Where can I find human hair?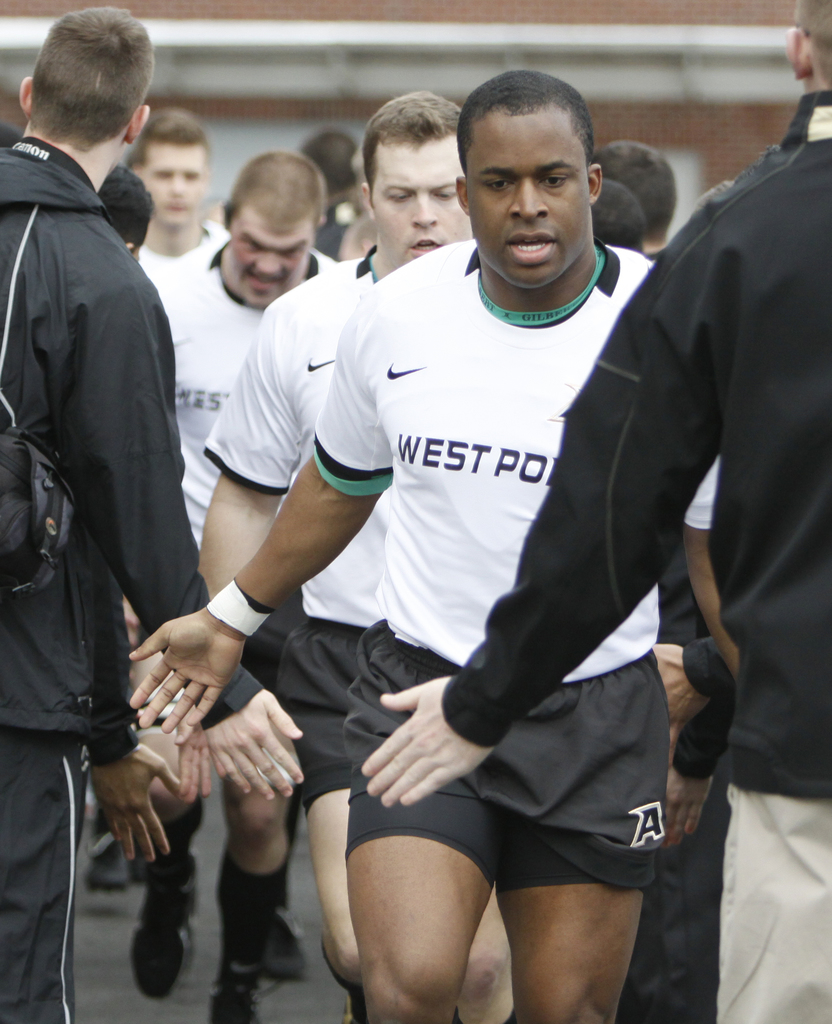
You can find it at l=596, t=180, r=644, b=262.
